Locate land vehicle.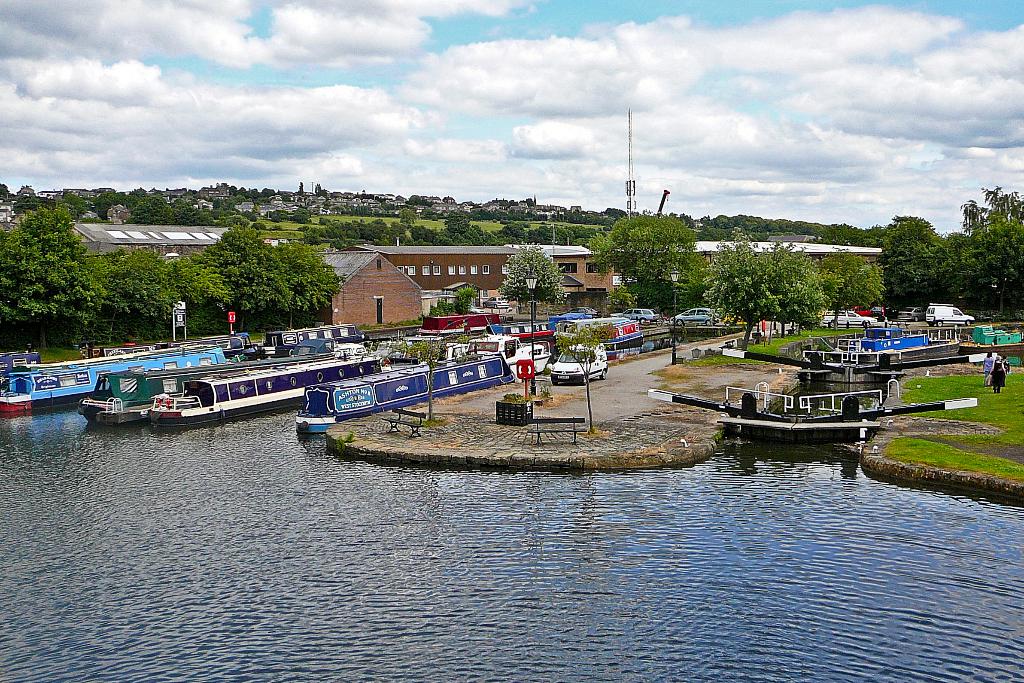
Bounding box: 874,302,899,322.
